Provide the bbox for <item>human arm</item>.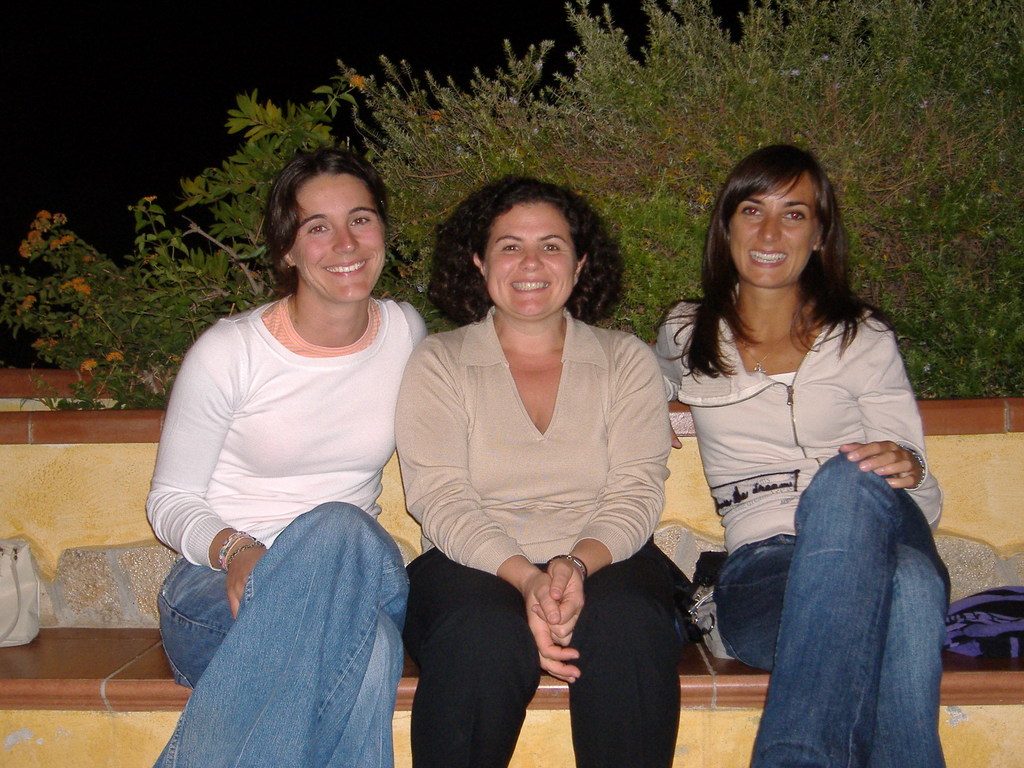
rect(394, 333, 582, 685).
